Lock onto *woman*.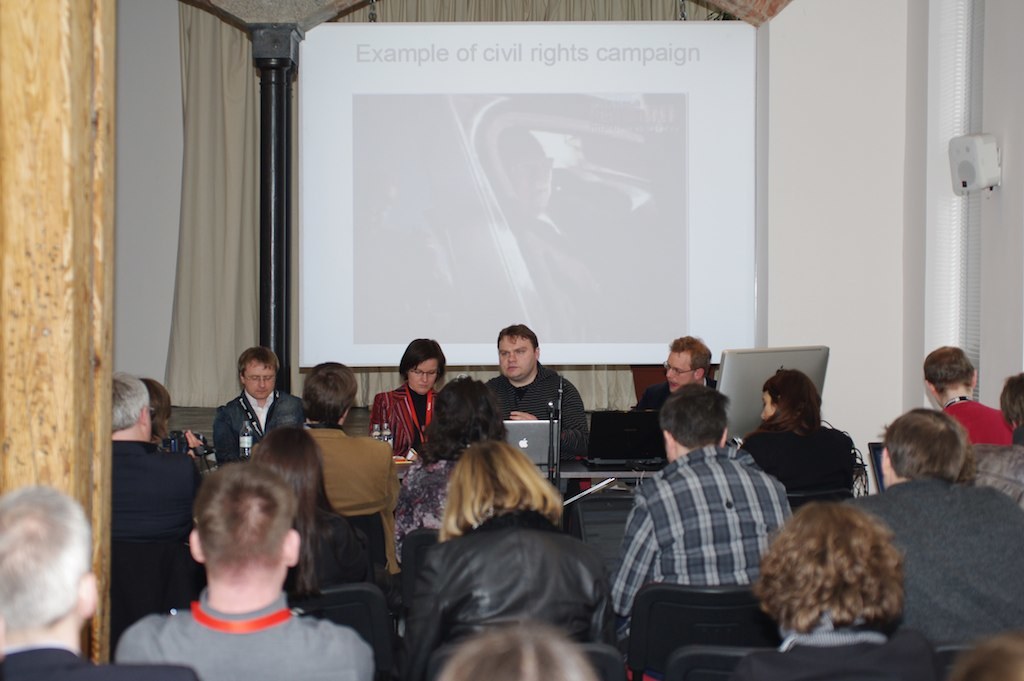
Locked: [x1=368, y1=337, x2=450, y2=463].
